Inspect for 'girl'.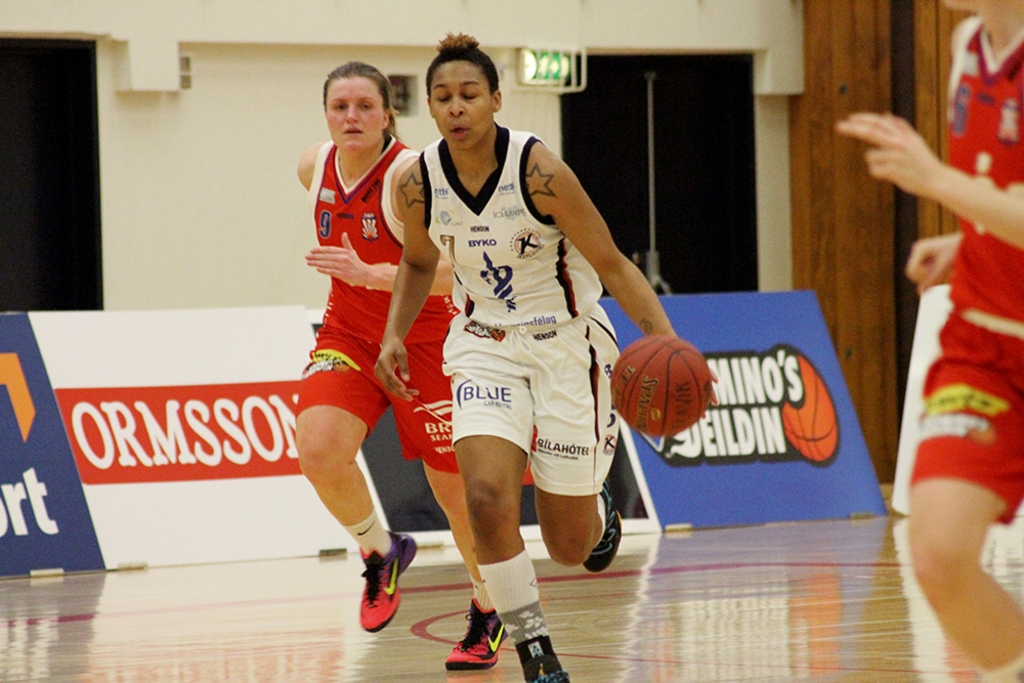
Inspection: Rect(367, 27, 718, 682).
